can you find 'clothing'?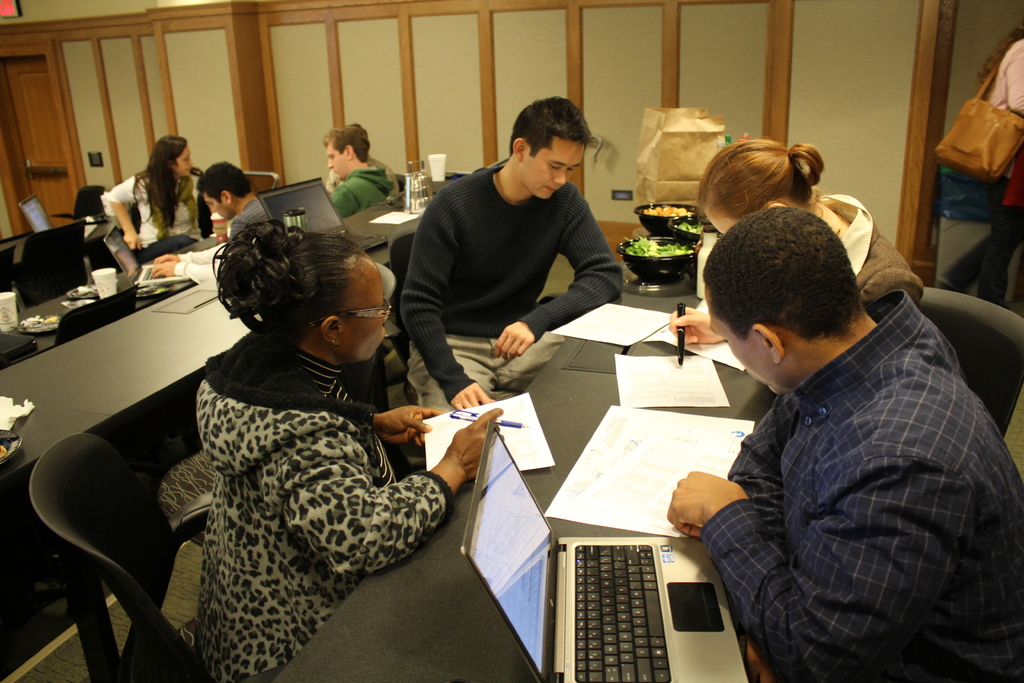
Yes, bounding box: box(817, 189, 927, 308).
